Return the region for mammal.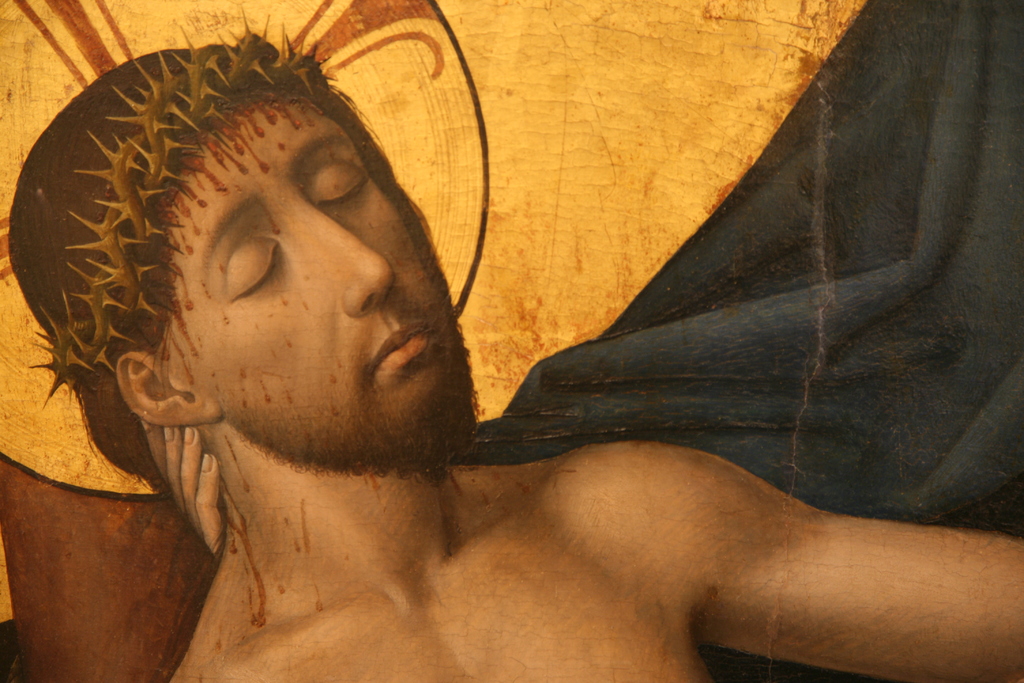
x1=0, y1=69, x2=1014, y2=645.
